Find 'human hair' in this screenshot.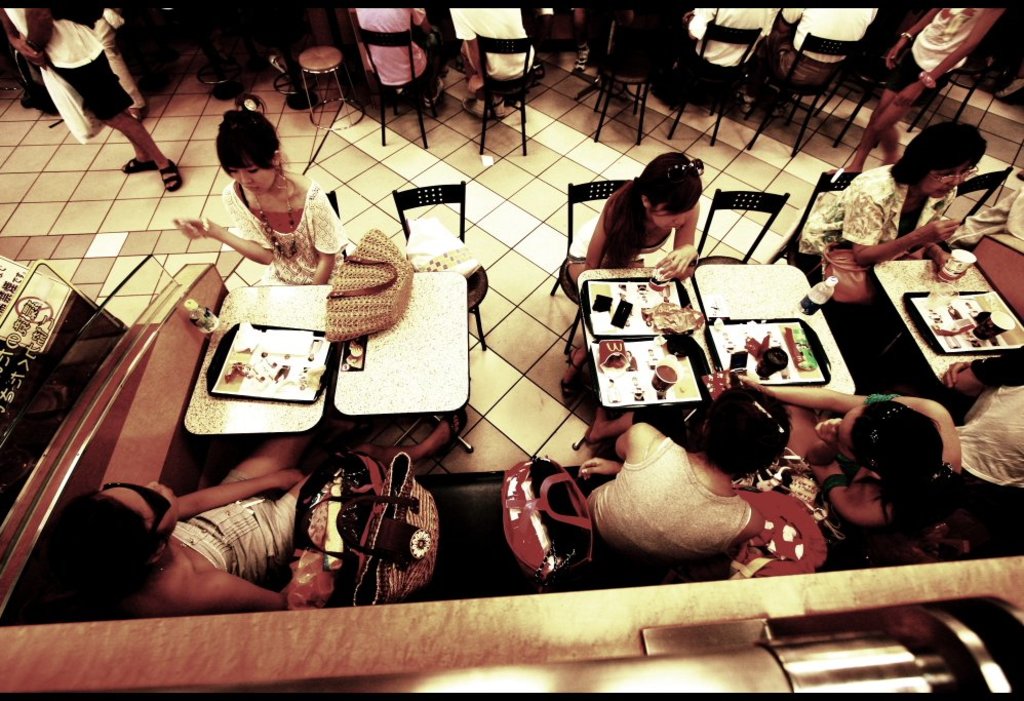
The bounding box for 'human hair' is <region>51, 494, 153, 605</region>.
